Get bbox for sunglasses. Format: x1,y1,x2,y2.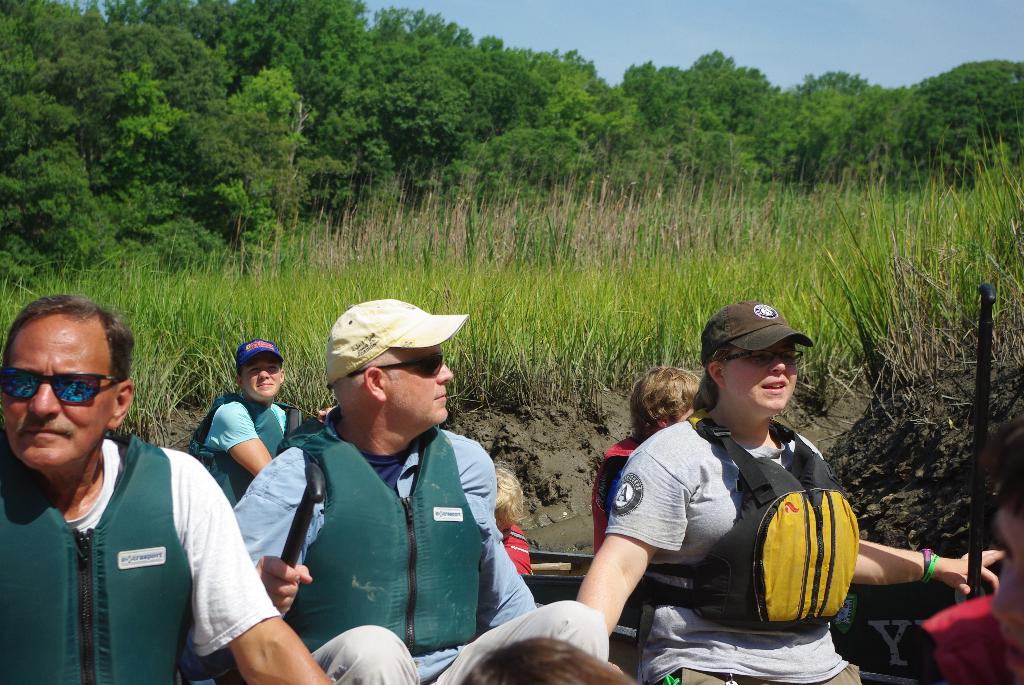
348,356,446,381.
